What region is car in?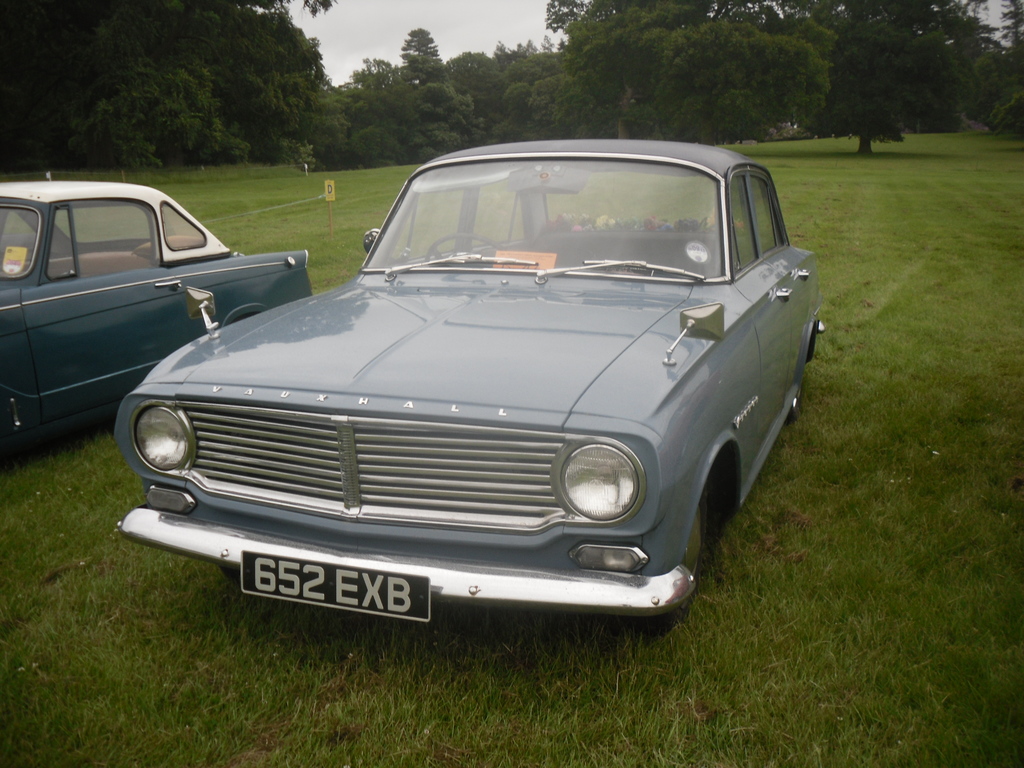
0, 171, 314, 454.
